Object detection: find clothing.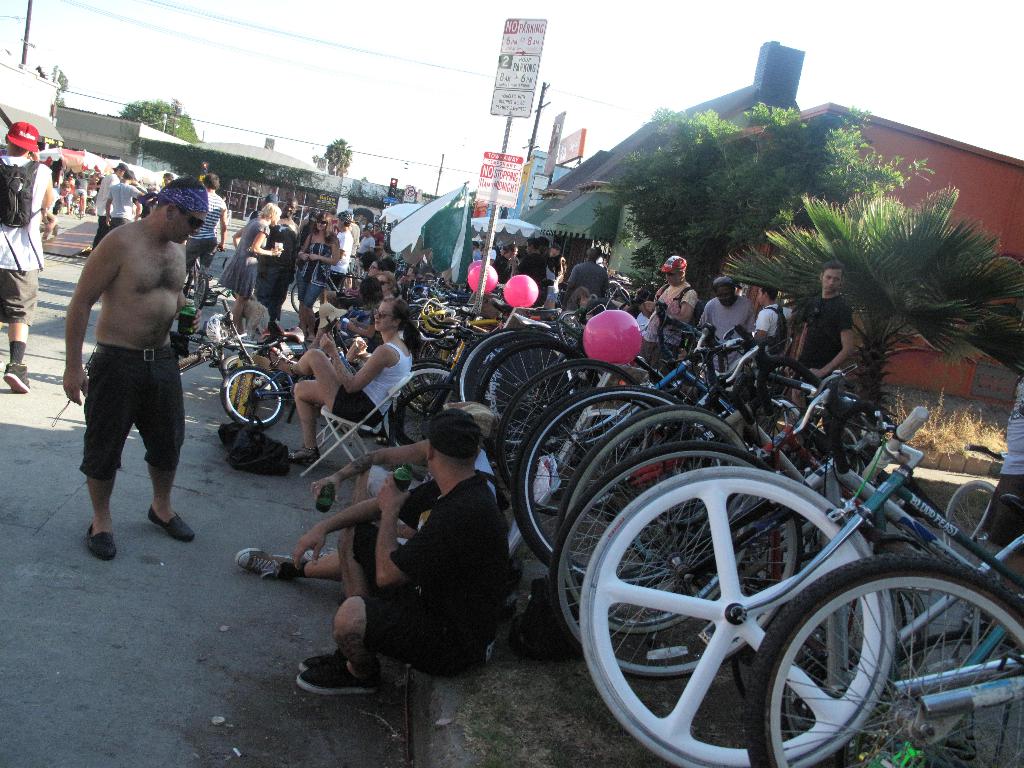
[215, 221, 273, 301].
